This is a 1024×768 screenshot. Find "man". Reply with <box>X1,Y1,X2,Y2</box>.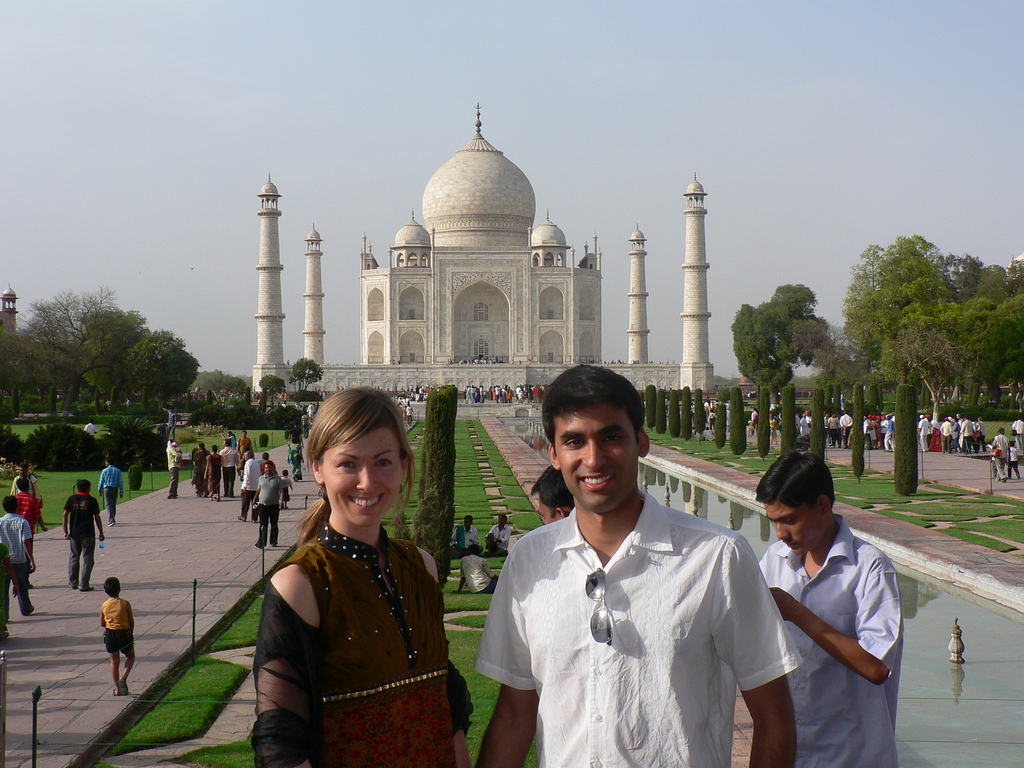
<box>62,481,106,595</box>.
